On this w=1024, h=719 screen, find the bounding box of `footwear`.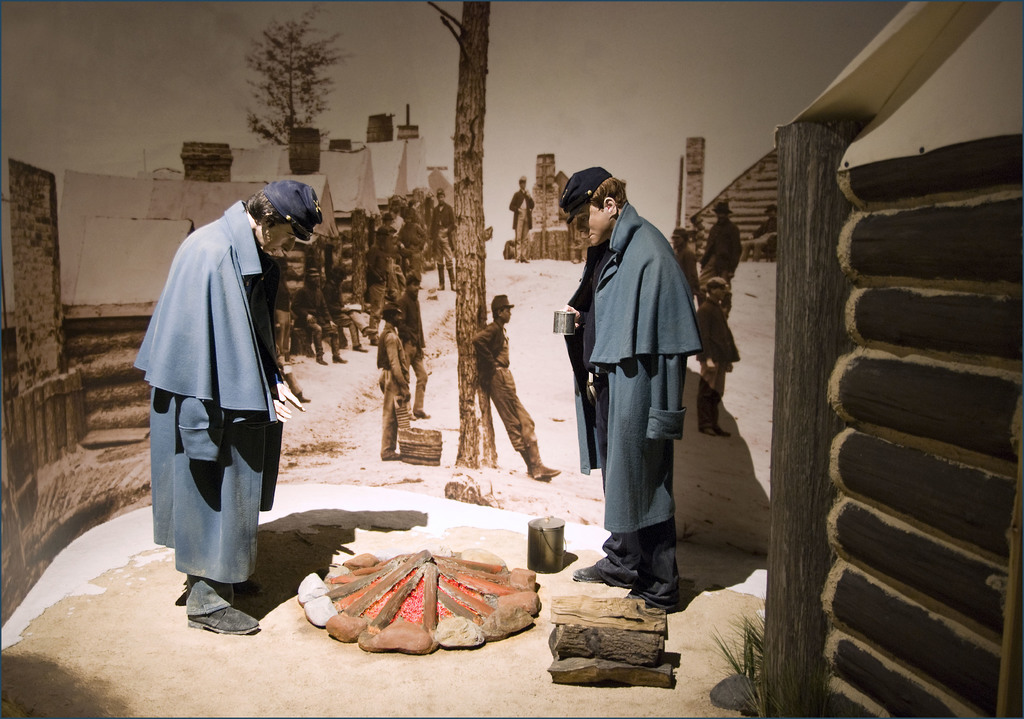
Bounding box: crop(232, 579, 266, 598).
